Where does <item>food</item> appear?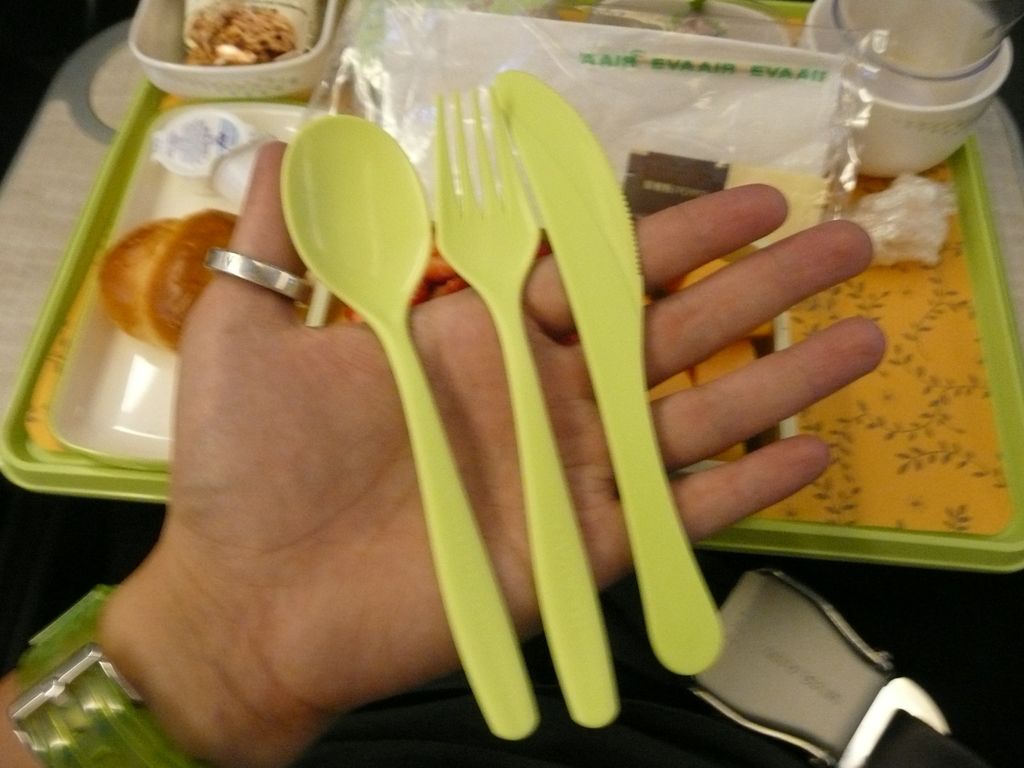
Appears at locate(100, 214, 170, 347).
